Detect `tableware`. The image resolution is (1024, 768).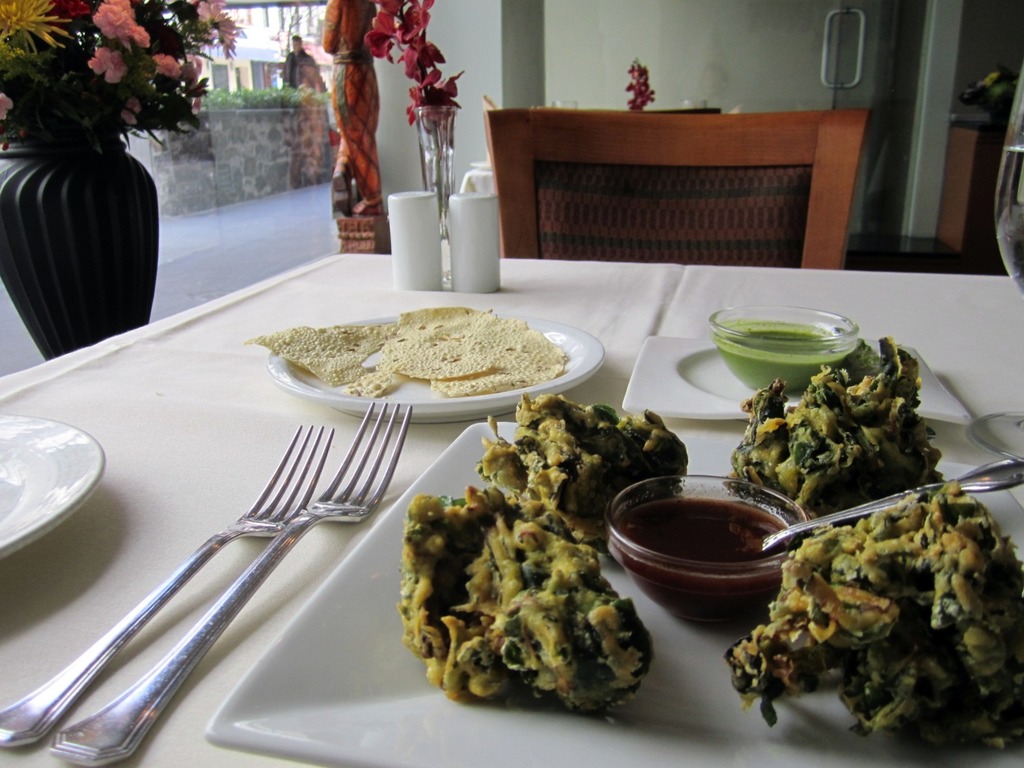
<bbox>48, 396, 412, 767</bbox>.
